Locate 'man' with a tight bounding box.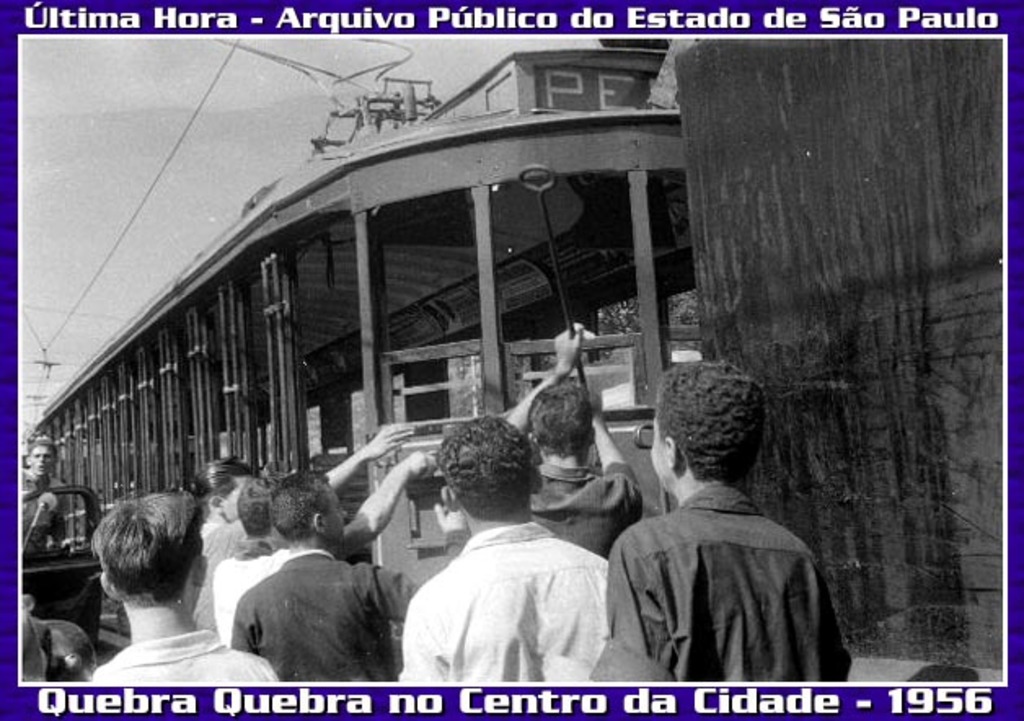
[595,365,859,708].
